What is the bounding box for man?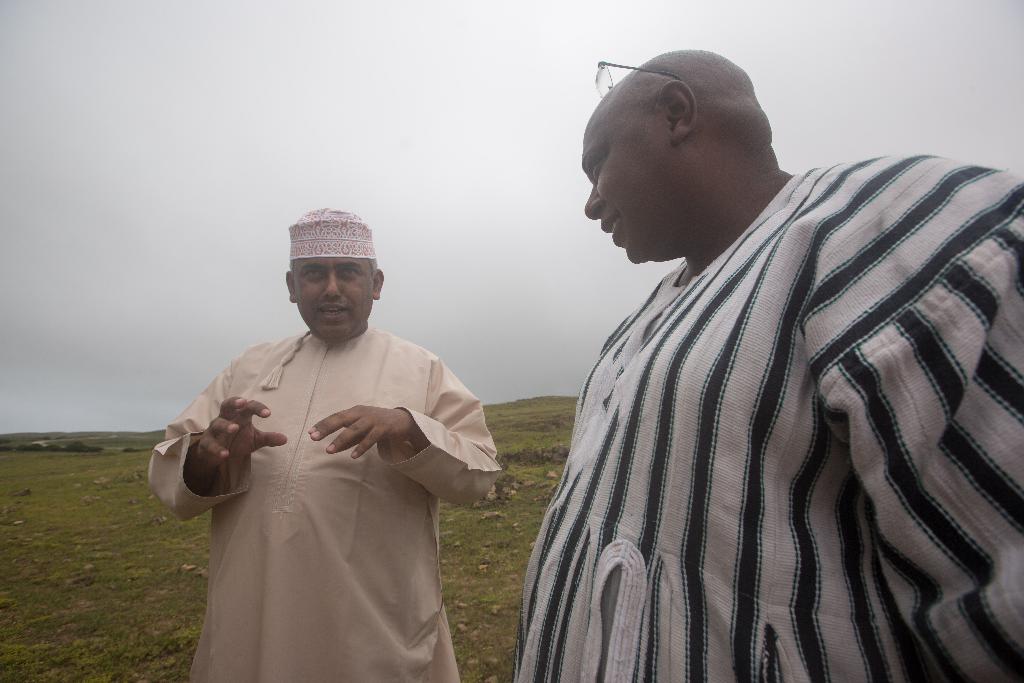
(514,45,1023,682).
